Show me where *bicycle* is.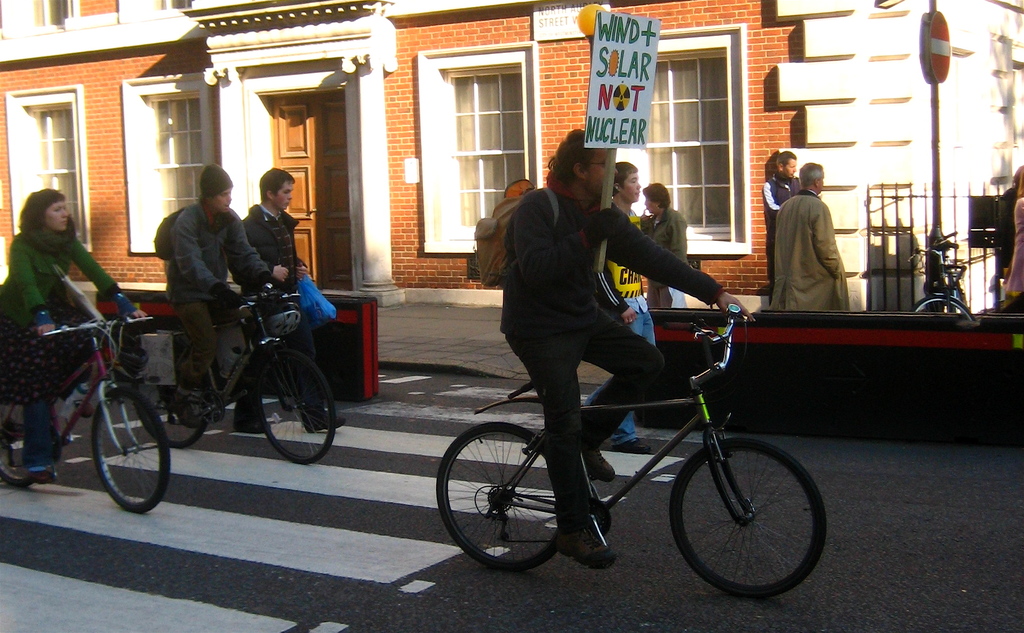
*bicycle* is at (left=431, top=311, right=827, bottom=601).
